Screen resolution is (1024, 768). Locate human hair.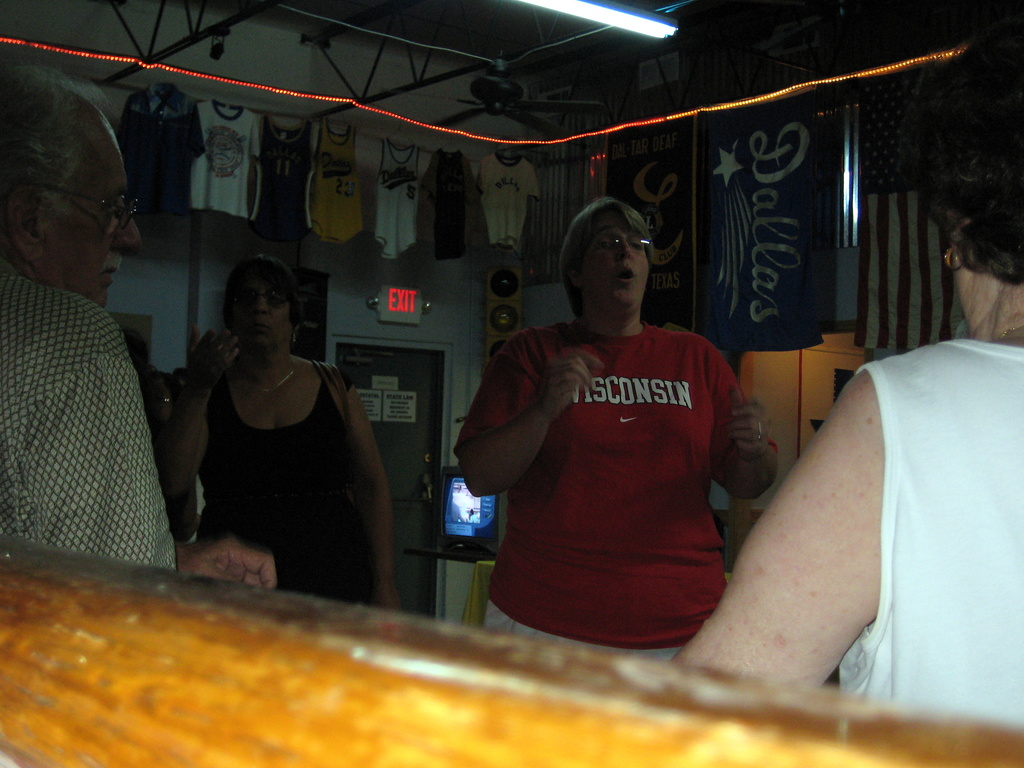
{"x1": 0, "y1": 60, "x2": 111, "y2": 222}.
